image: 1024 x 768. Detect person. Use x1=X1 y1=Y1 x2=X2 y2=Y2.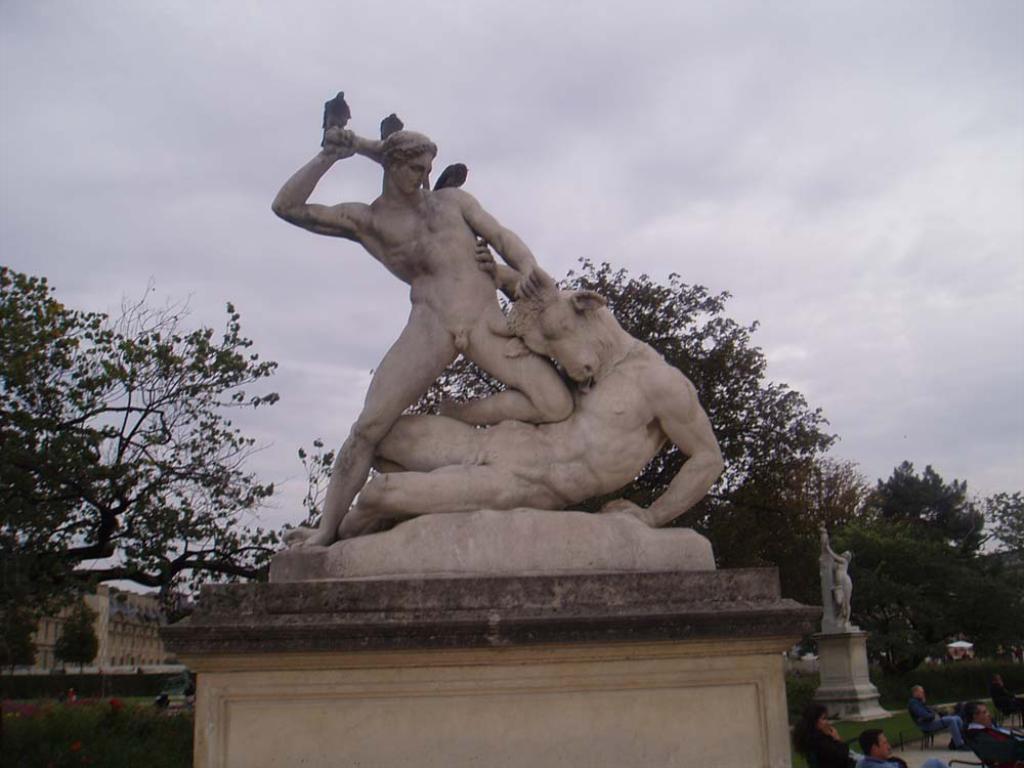
x1=282 y1=244 x2=728 y2=539.
